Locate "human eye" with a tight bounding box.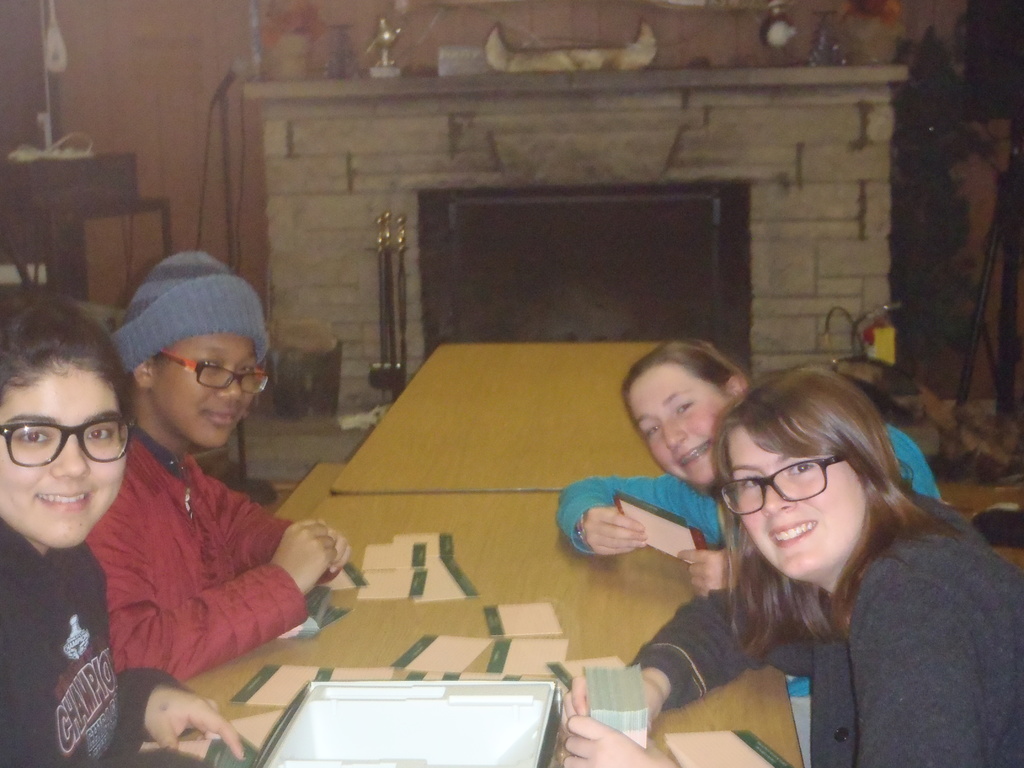
pyautogui.locateOnScreen(642, 424, 664, 442).
